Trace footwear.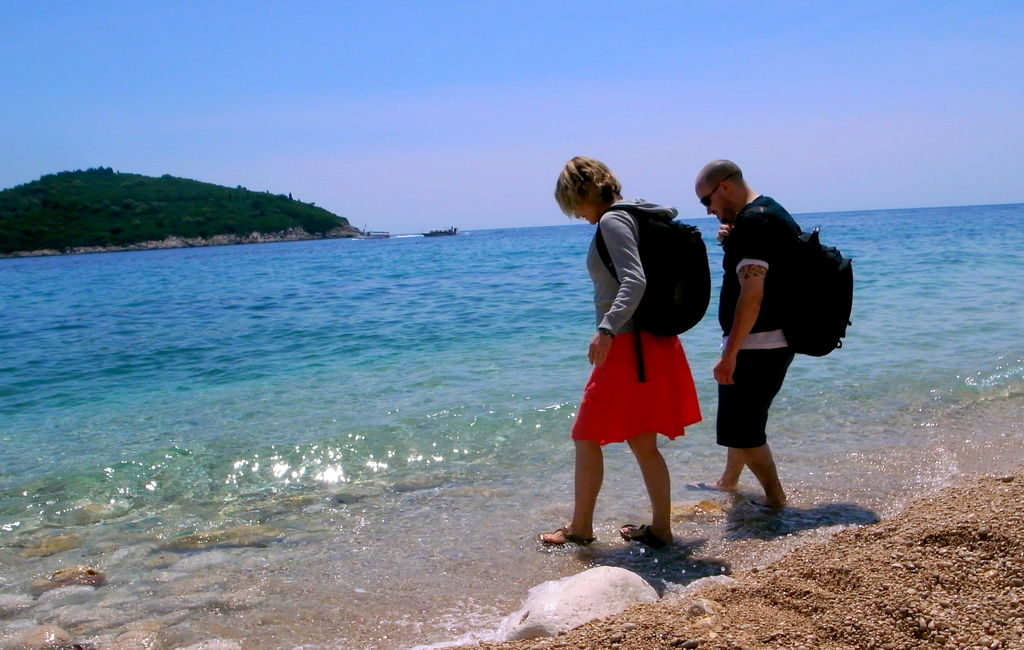
Traced to l=685, t=478, r=724, b=493.
